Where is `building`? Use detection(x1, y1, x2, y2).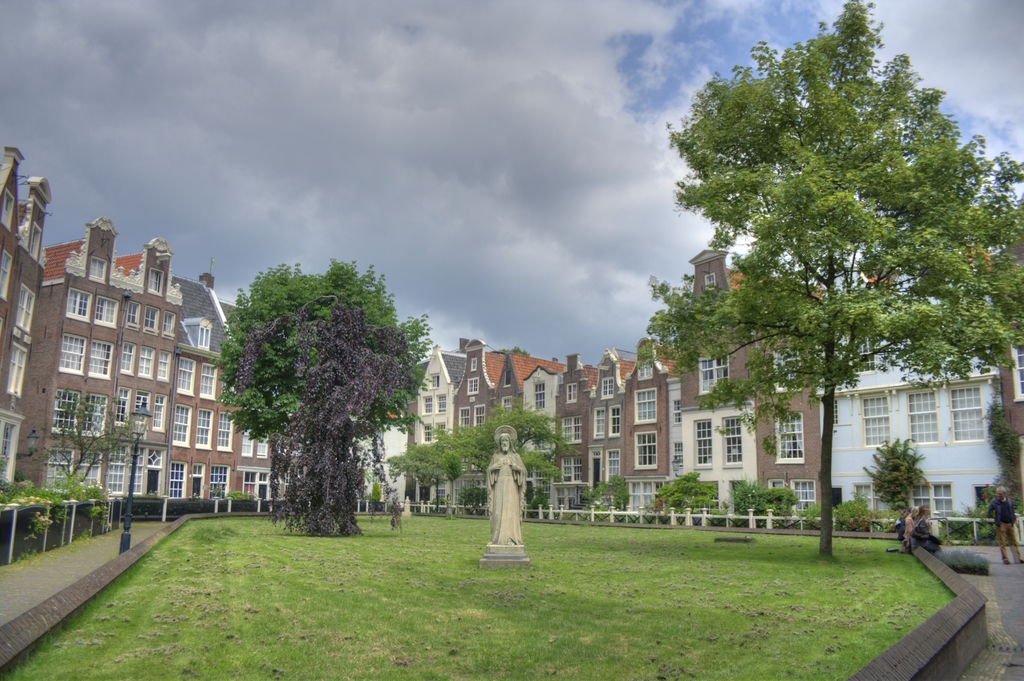
detection(815, 267, 1002, 541).
